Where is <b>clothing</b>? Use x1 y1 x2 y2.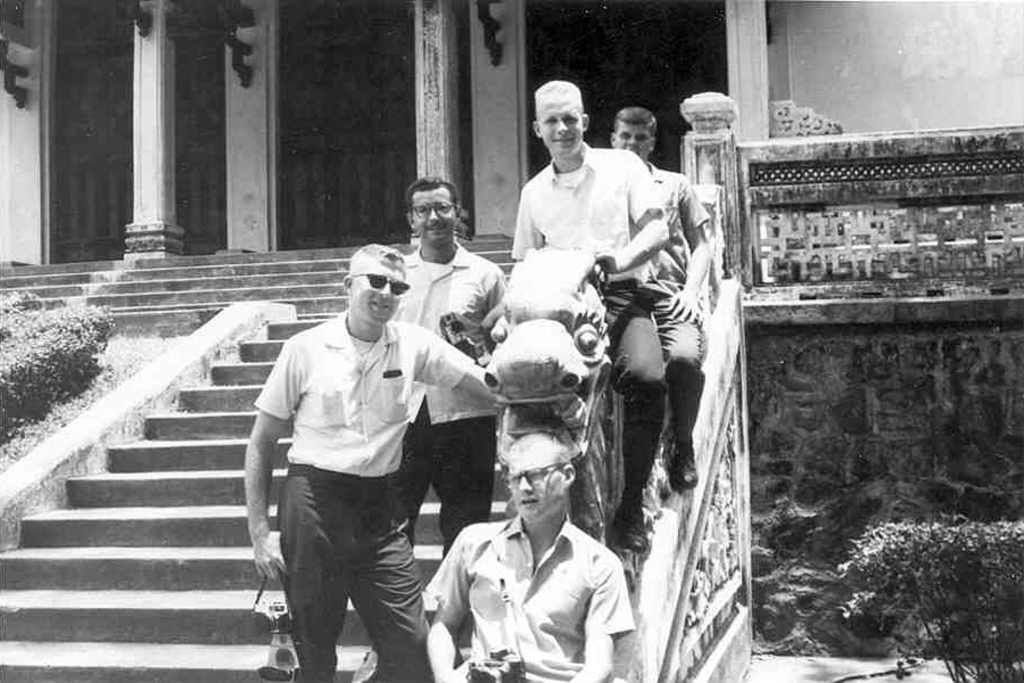
253 323 490 682.
